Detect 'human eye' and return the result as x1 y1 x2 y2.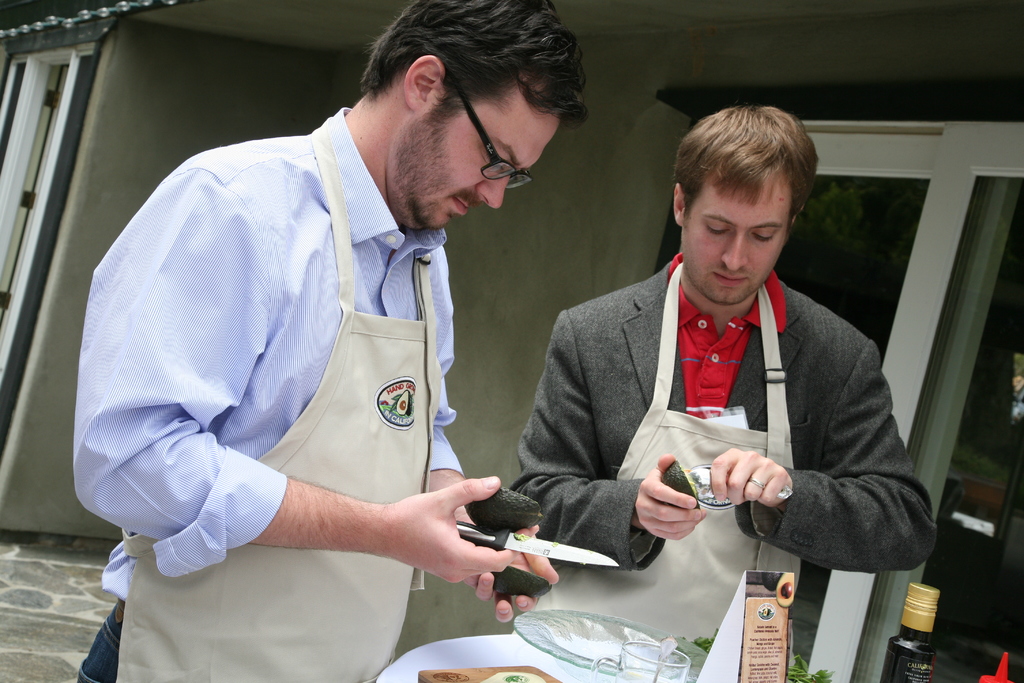
753 227 778 238.
